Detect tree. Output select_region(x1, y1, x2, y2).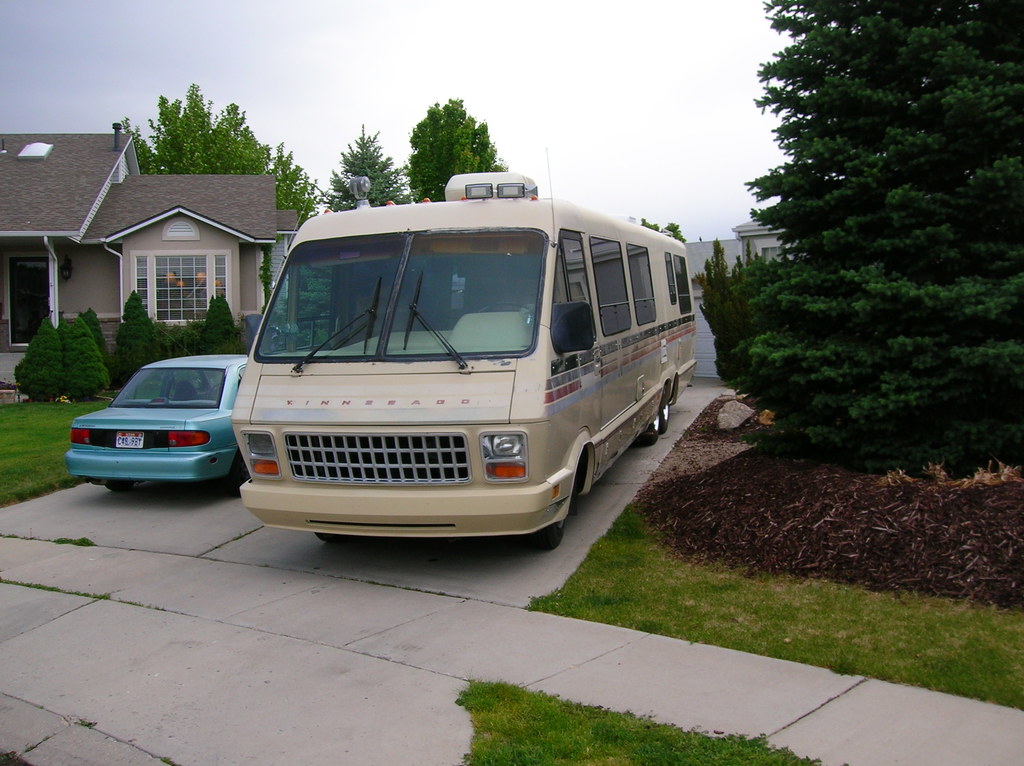
select_region(403, 92, 506, 210).
